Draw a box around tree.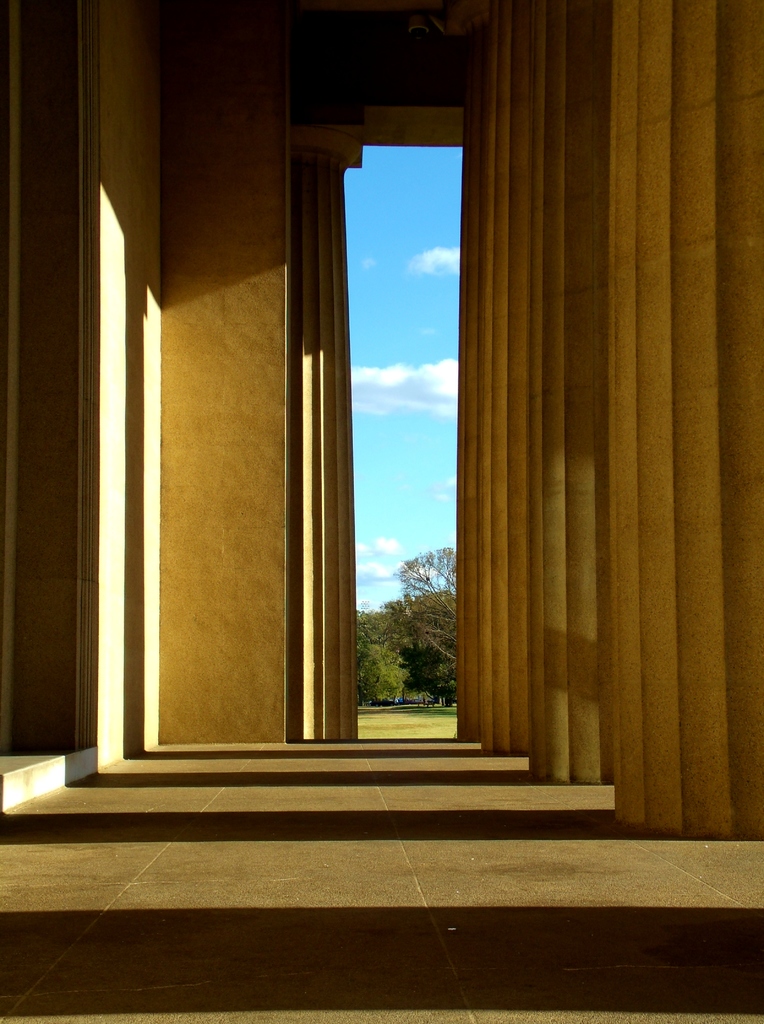
400, 584, 459, 650.
